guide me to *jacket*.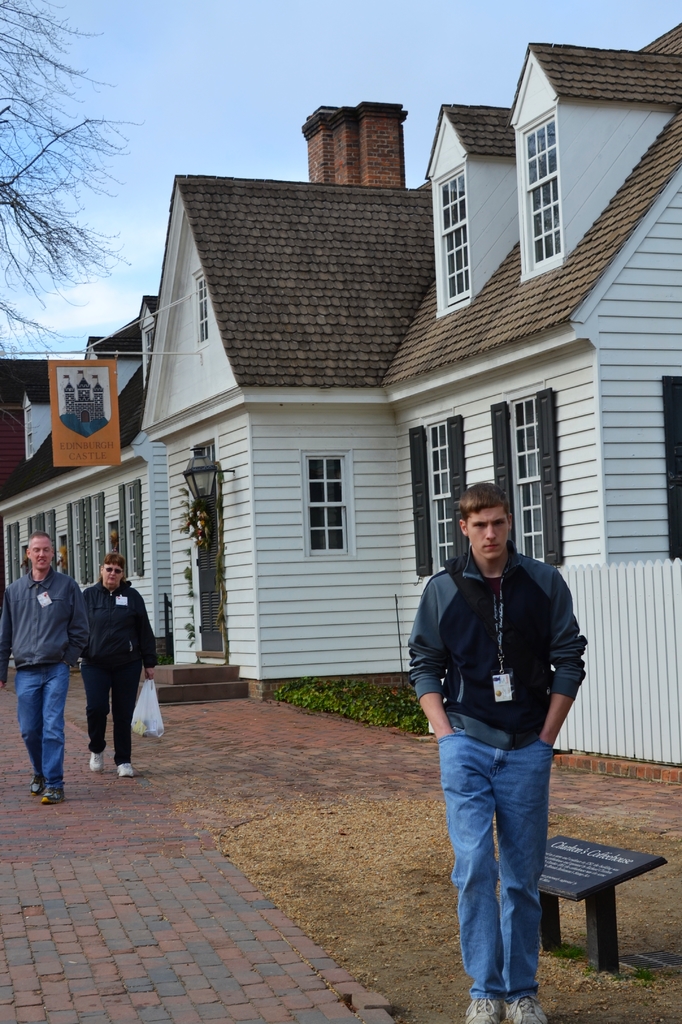
Guidance: 83:582:154:668.
